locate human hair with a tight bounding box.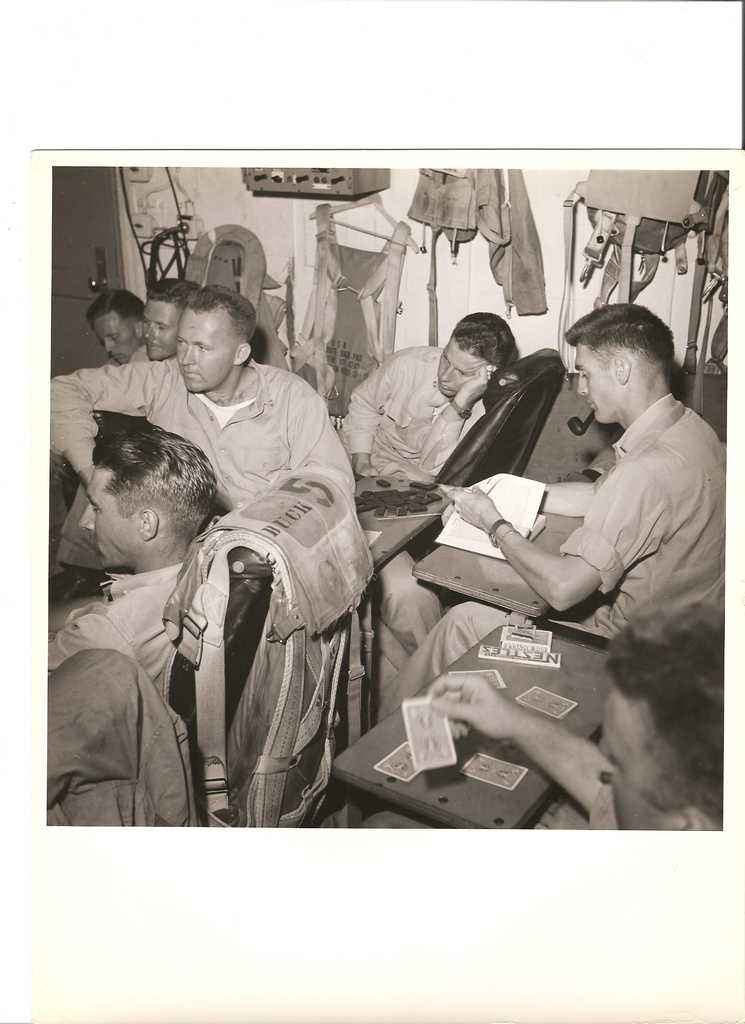
locate(560, 297, 670, 376).
